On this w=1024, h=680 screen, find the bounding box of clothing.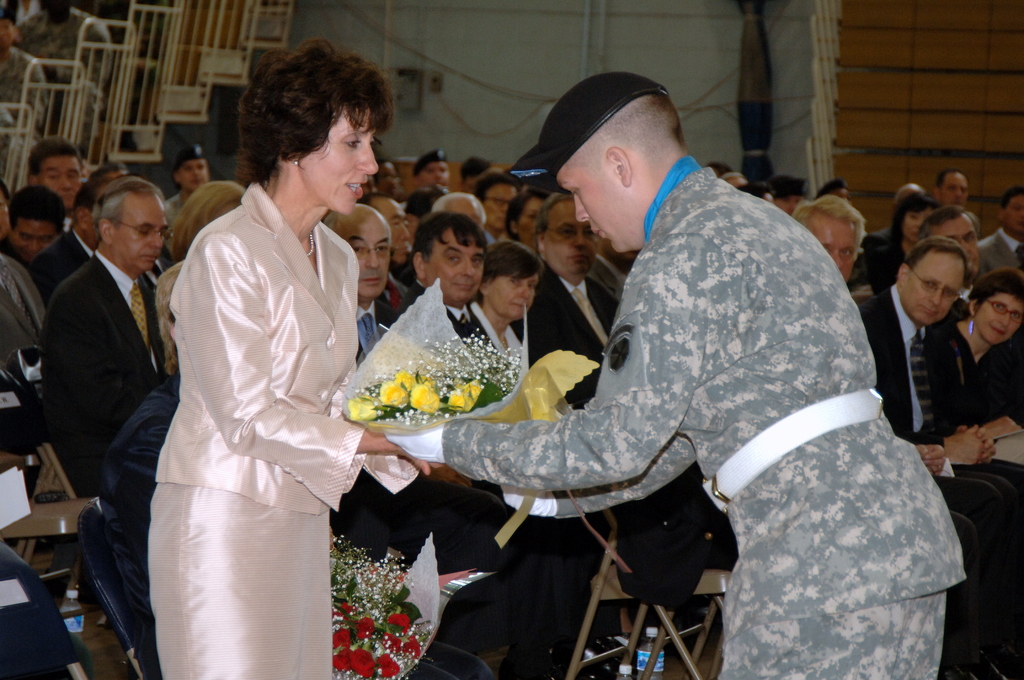
Bounding box: 451 179 945 588.
